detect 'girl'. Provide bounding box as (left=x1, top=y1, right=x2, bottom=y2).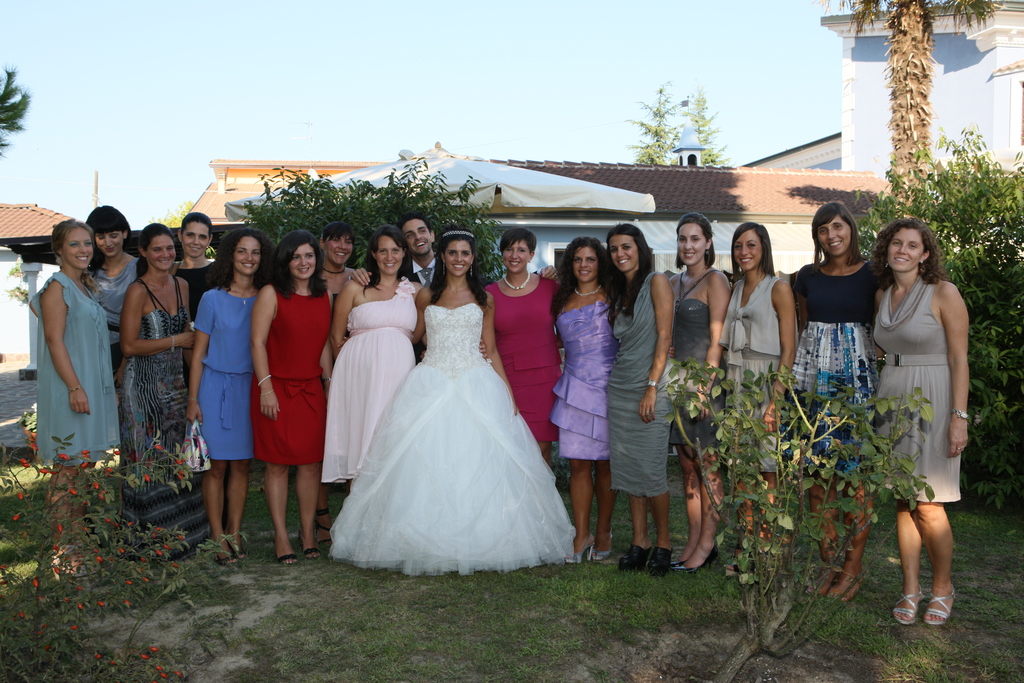
(left=182, top=225, right=276, bottom=561).
